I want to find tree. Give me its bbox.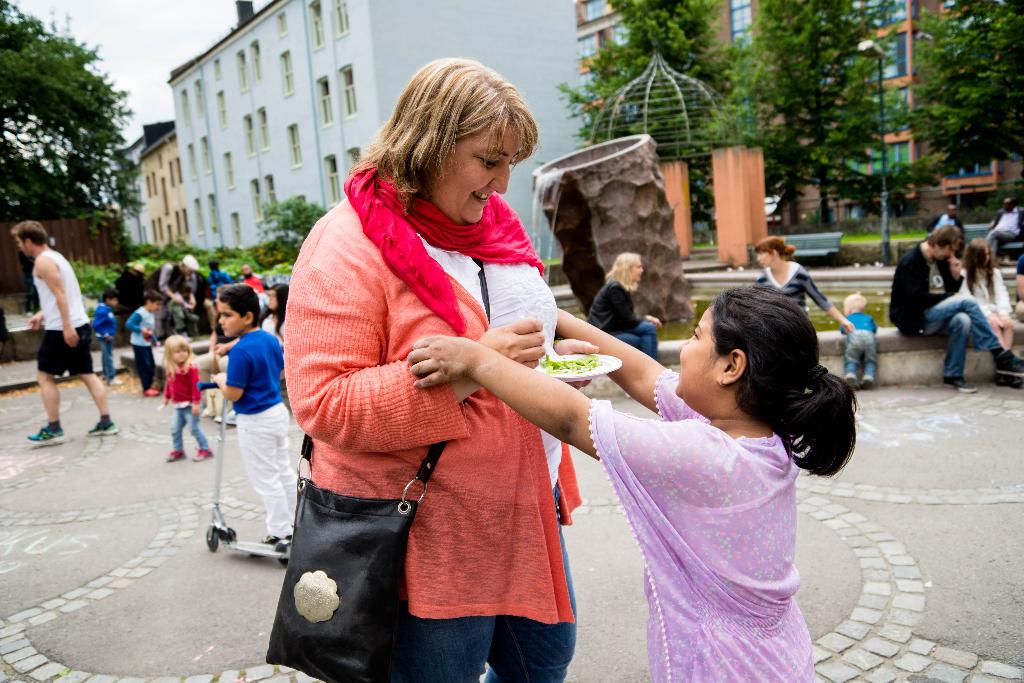
locate(726, 0, 891, 220).
